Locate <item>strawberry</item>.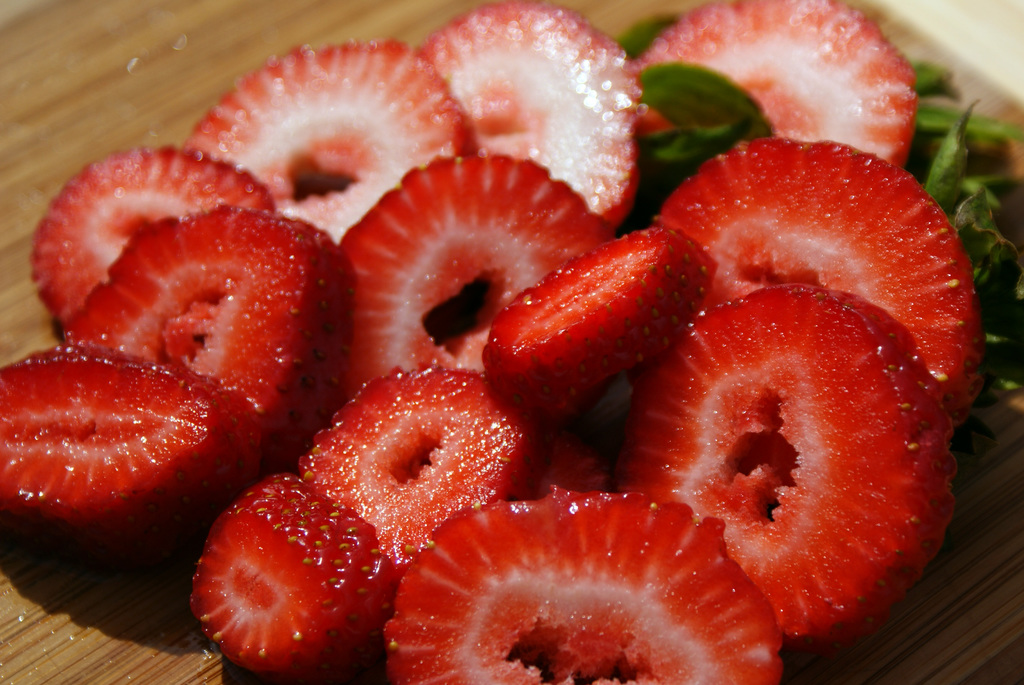
Bounding box: {"left": 297, "top": 369, "right": 532, "bottom": 566}.
